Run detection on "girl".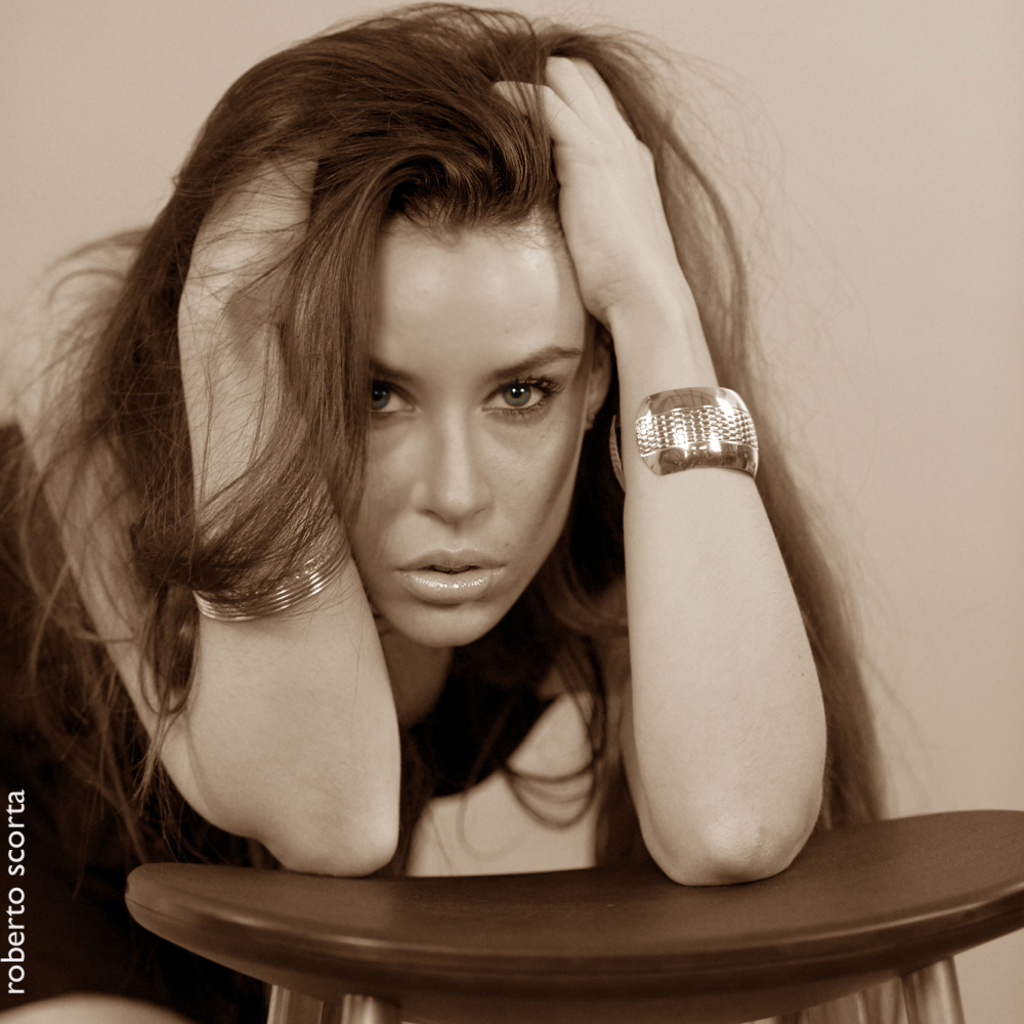
Result: select_region(1, 3, 963, 1023).
